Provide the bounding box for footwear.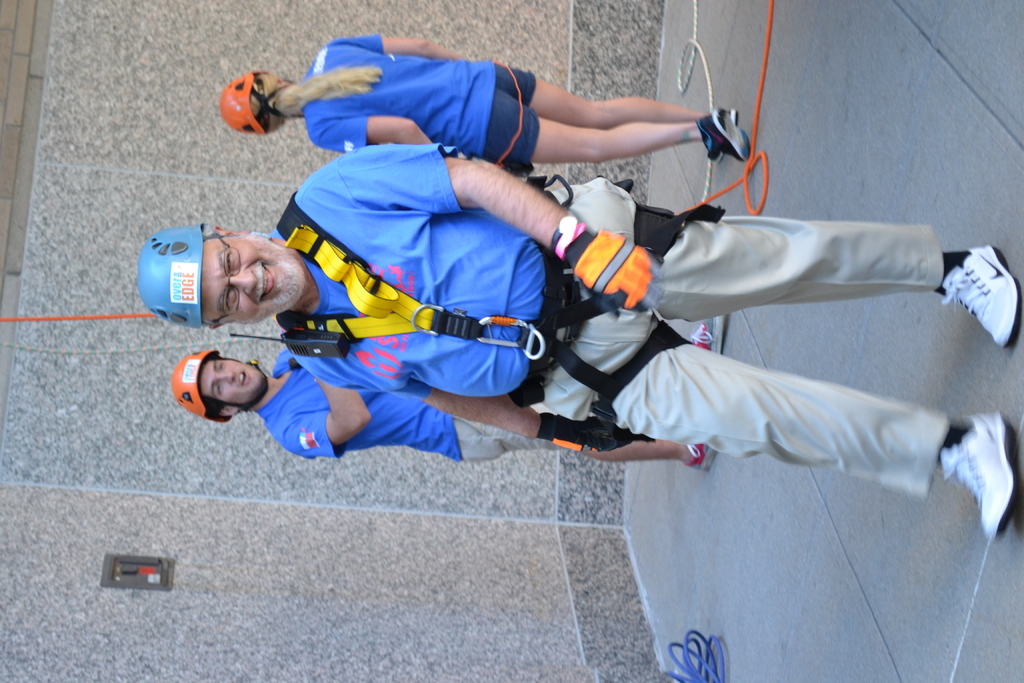
[left=938, top=244, right=1022, bottom=349].
